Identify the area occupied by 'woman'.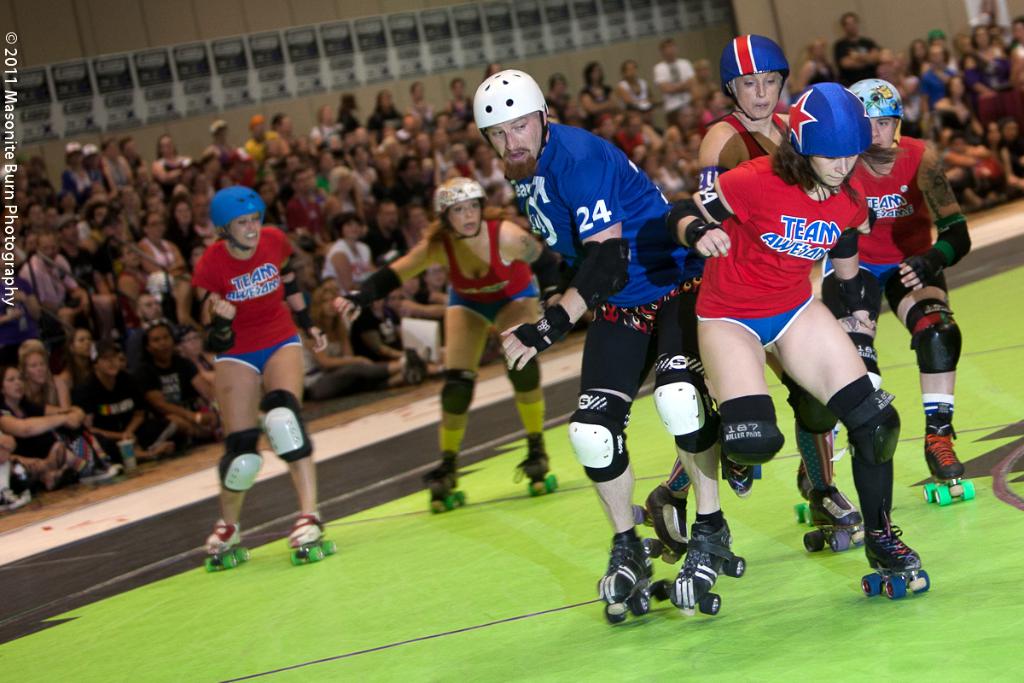
Area: {"x1": 664, "y1": 76, "x2": 926, "y2": 583}.
